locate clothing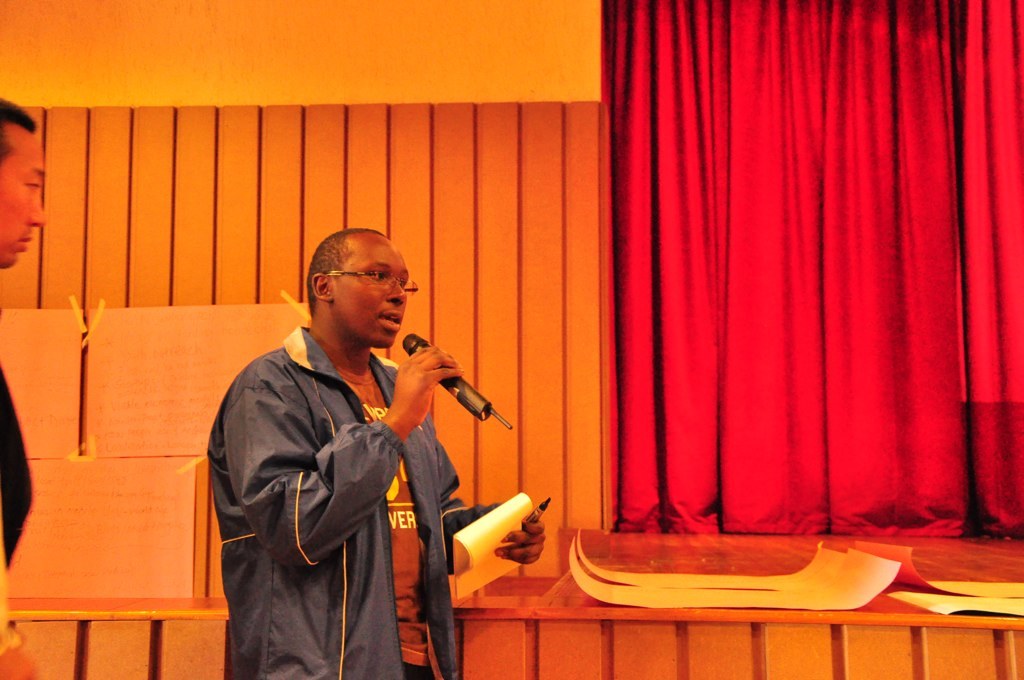
0, 361, 37, 679
